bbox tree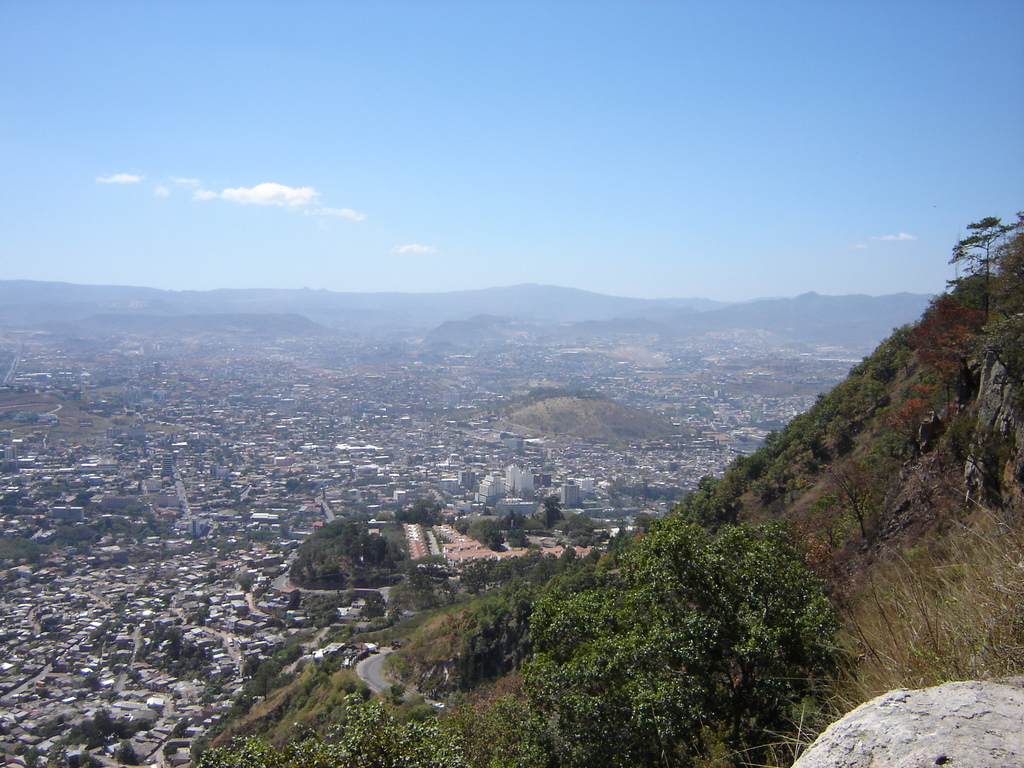
[943, 207, 1023, 319]
